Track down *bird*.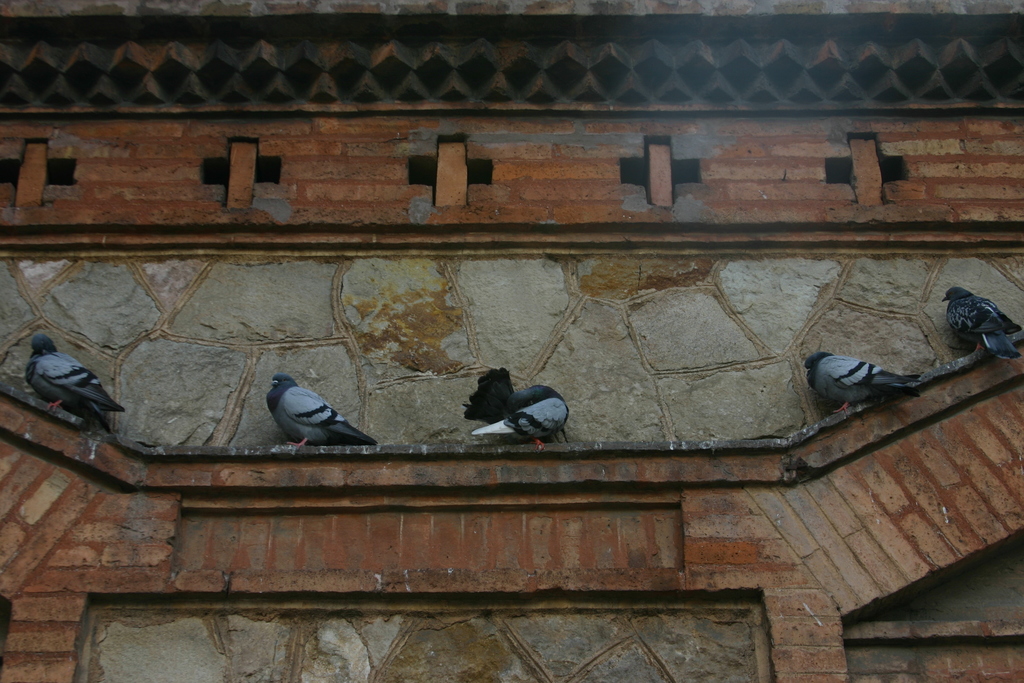
Tracked to [463,362,572,446].
